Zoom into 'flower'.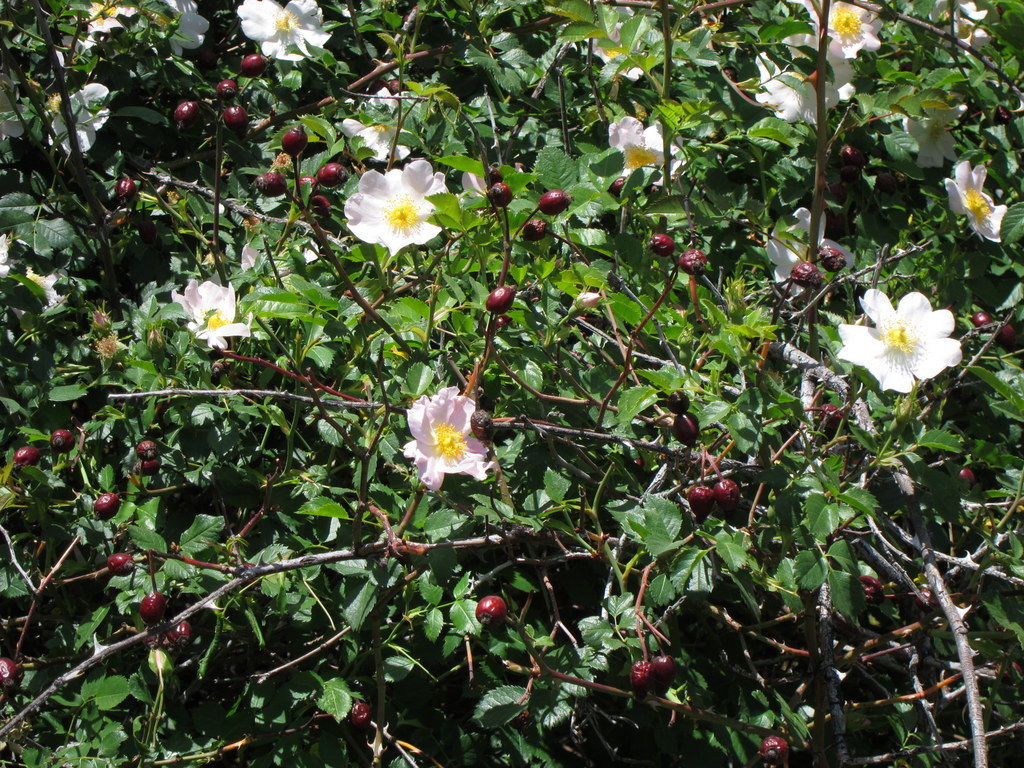
Zoom target: box=[905, 99, 970, 169].
